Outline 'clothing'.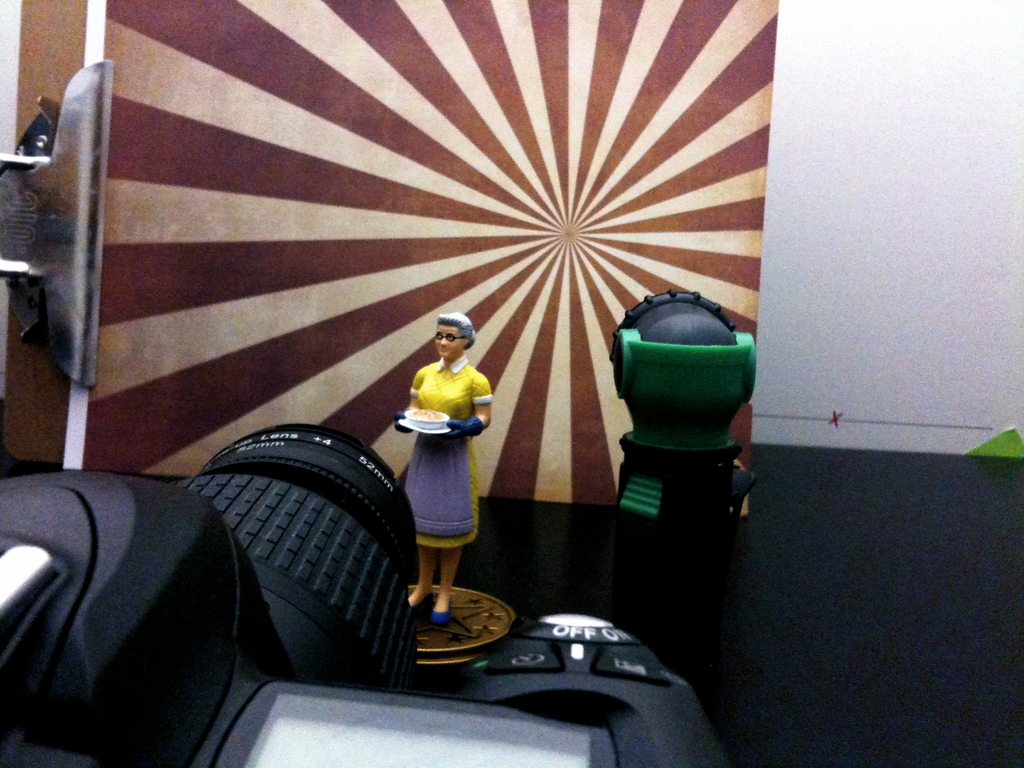
Outline: <bbox>404, 358, 493, 547</bbox>.
